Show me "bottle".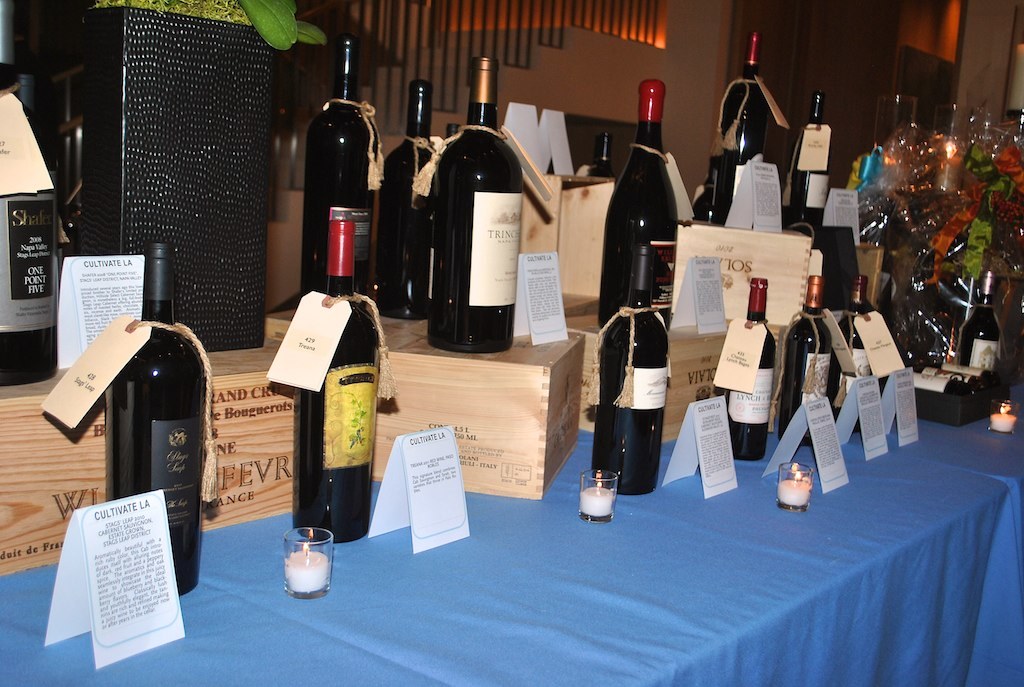
"bottle" is here: (428,59,525,357).
